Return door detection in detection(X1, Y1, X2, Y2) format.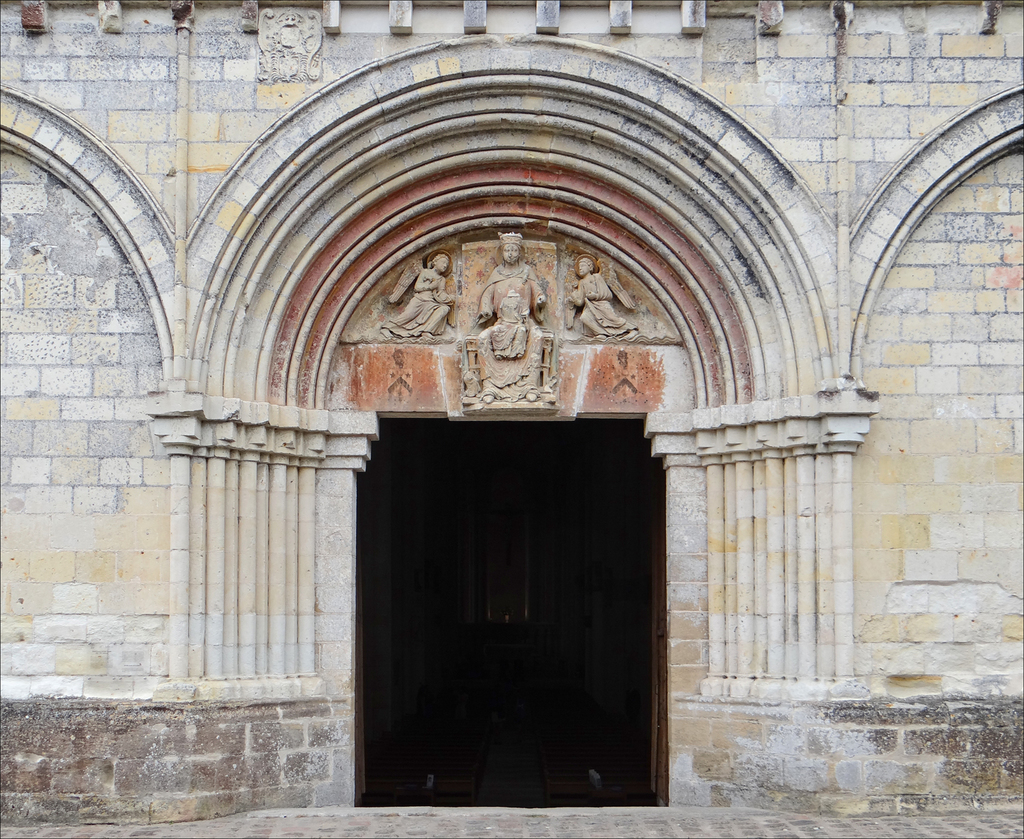
detection(326, 402, 678, 822).
